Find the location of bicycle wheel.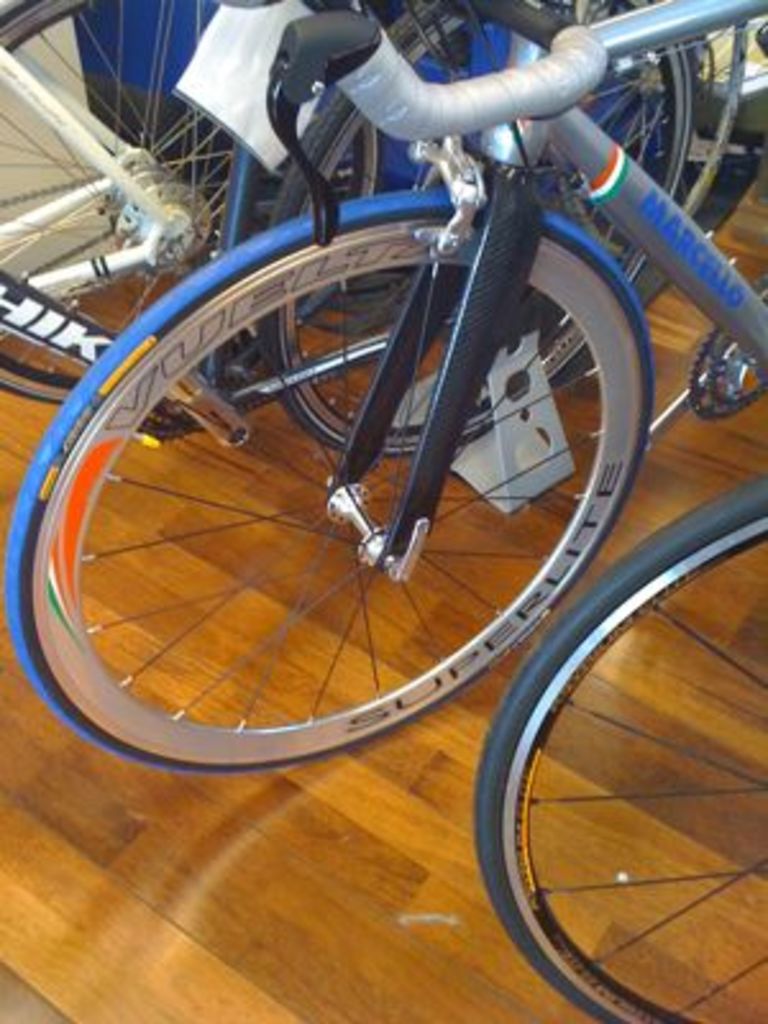
Location: region(0, 0, 387, 417).
